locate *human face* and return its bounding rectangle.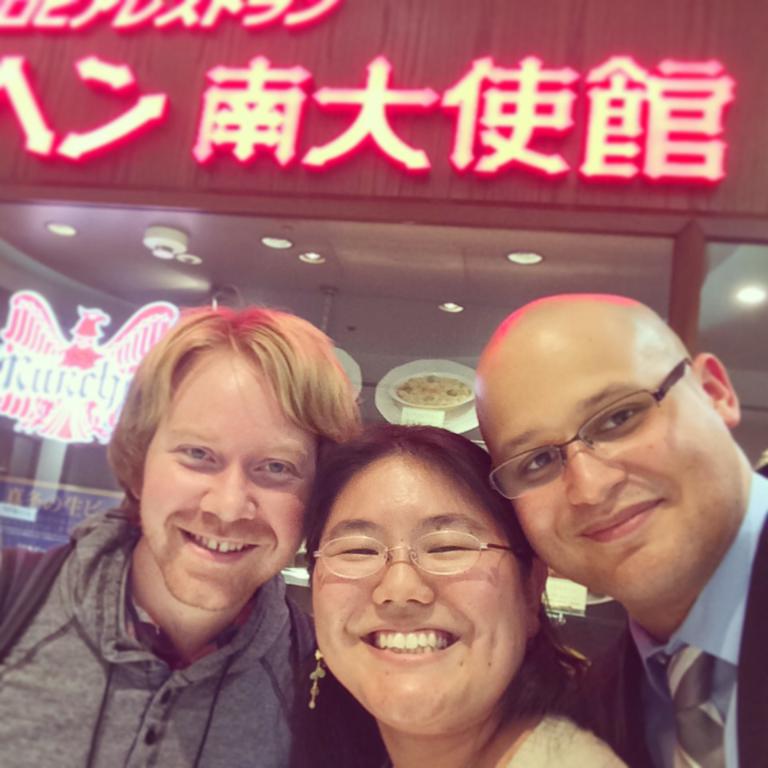
x1=137 y1=351 x2=314 y2=609.
